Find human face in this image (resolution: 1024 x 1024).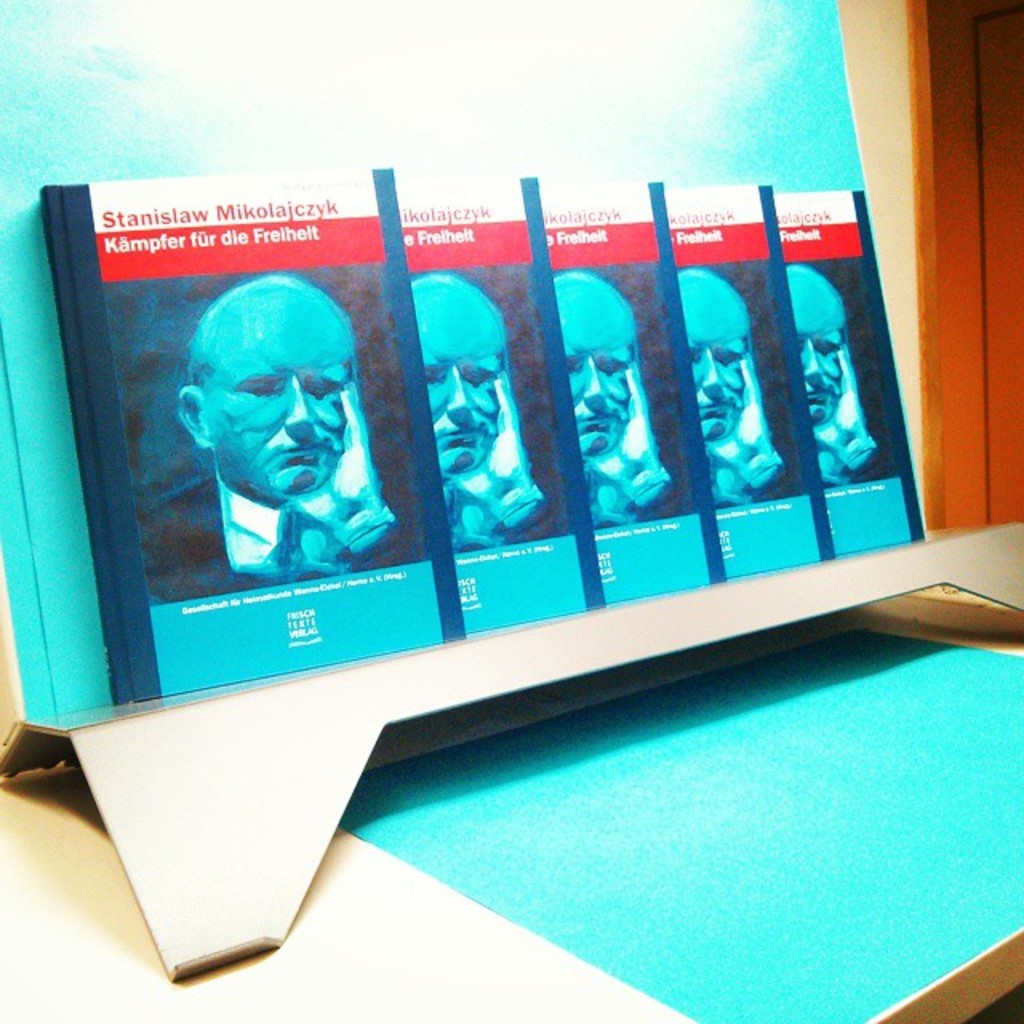
Rect(566, 294, 635, 454).
